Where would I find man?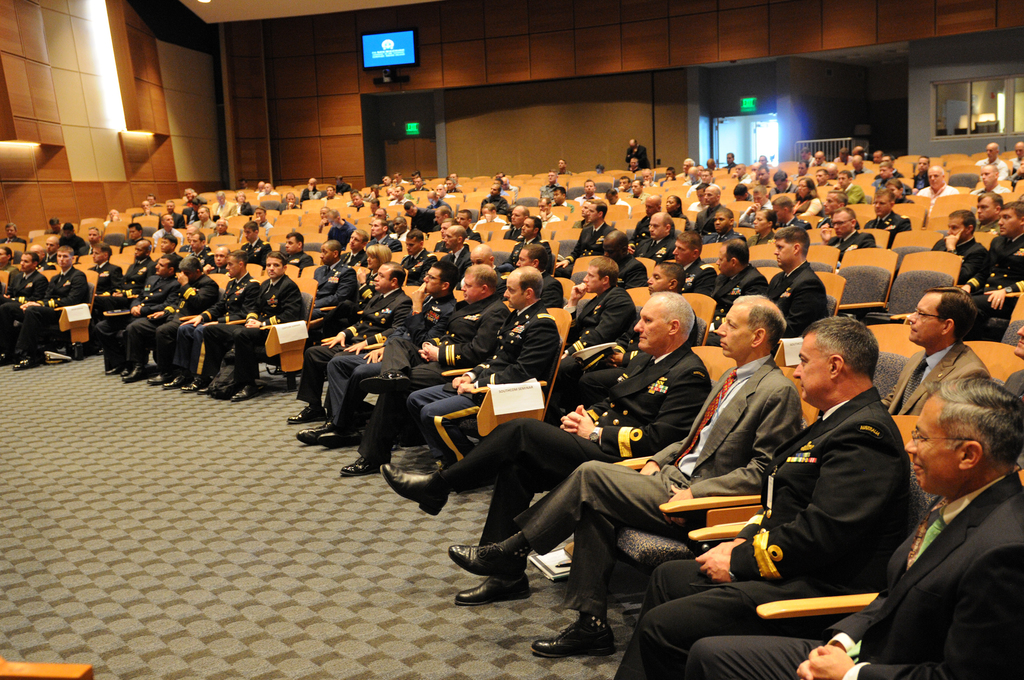
At (x1=973, y1=163, x2=1014, y2=195).
